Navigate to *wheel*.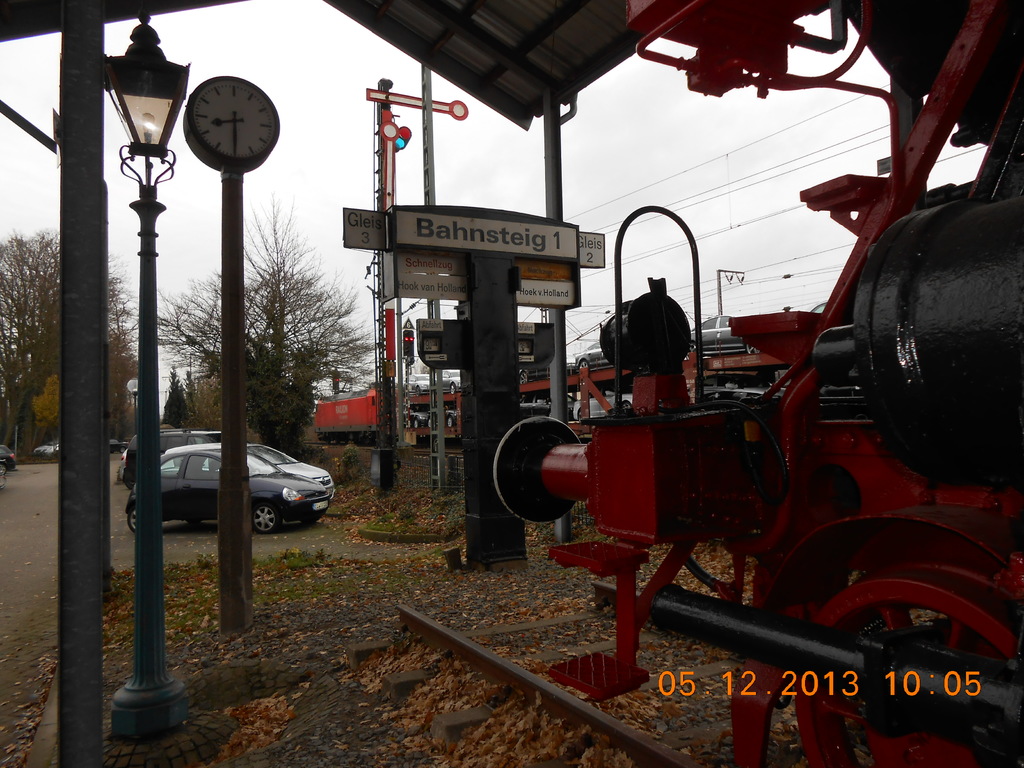
Navigation target: 449 384 455 393.
